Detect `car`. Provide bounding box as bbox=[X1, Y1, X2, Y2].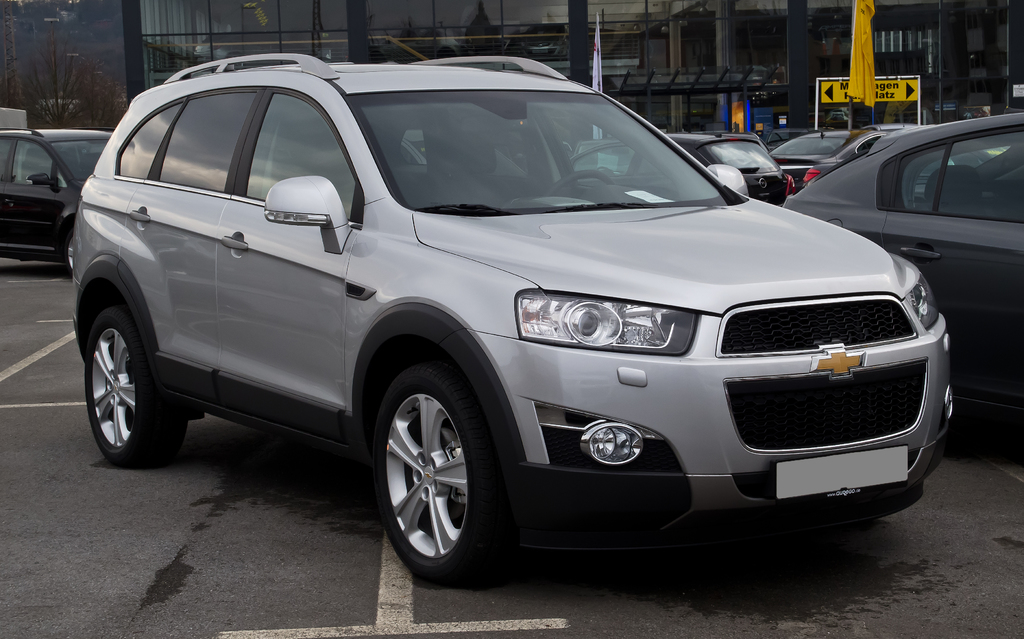
bbox=[0, 126, 116, 276].
